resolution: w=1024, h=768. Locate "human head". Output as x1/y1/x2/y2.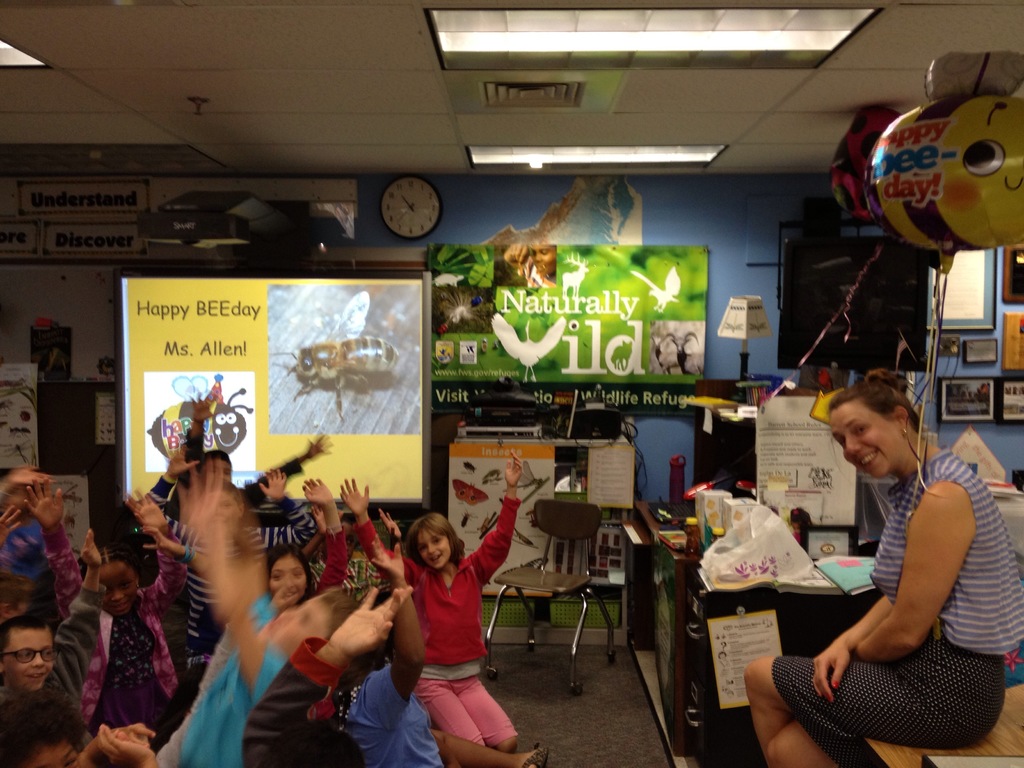
833/378/932/484.
